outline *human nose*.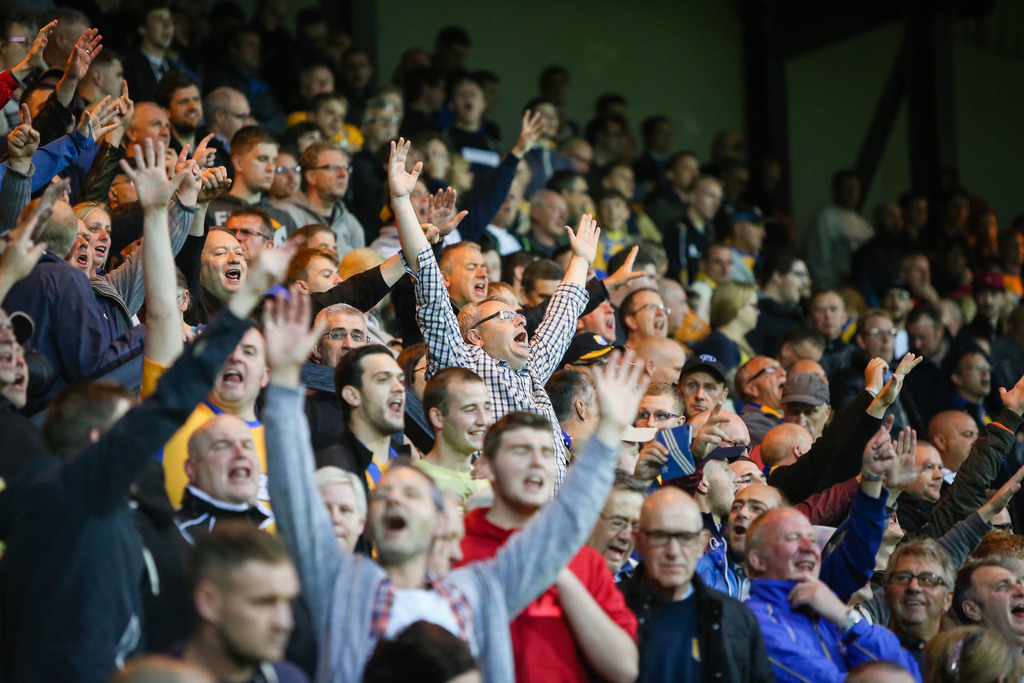
Outline: 692 387 703 397.
